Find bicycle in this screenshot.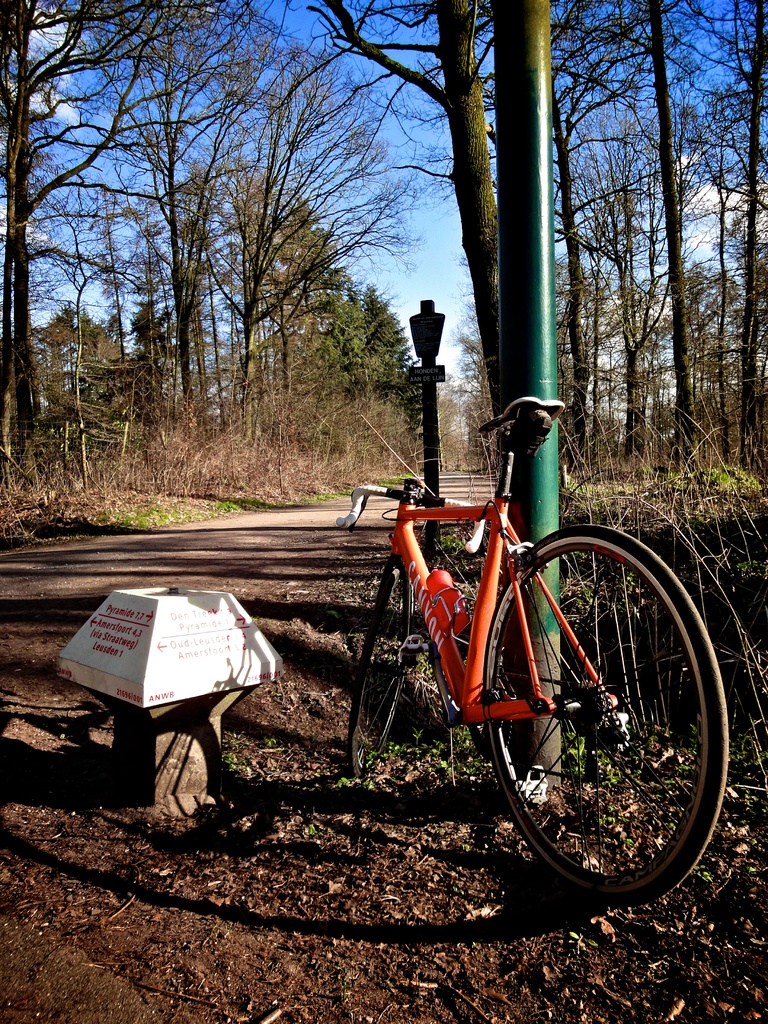
The bounding box for bicycle is select_region(328, 350, 727, 907).
